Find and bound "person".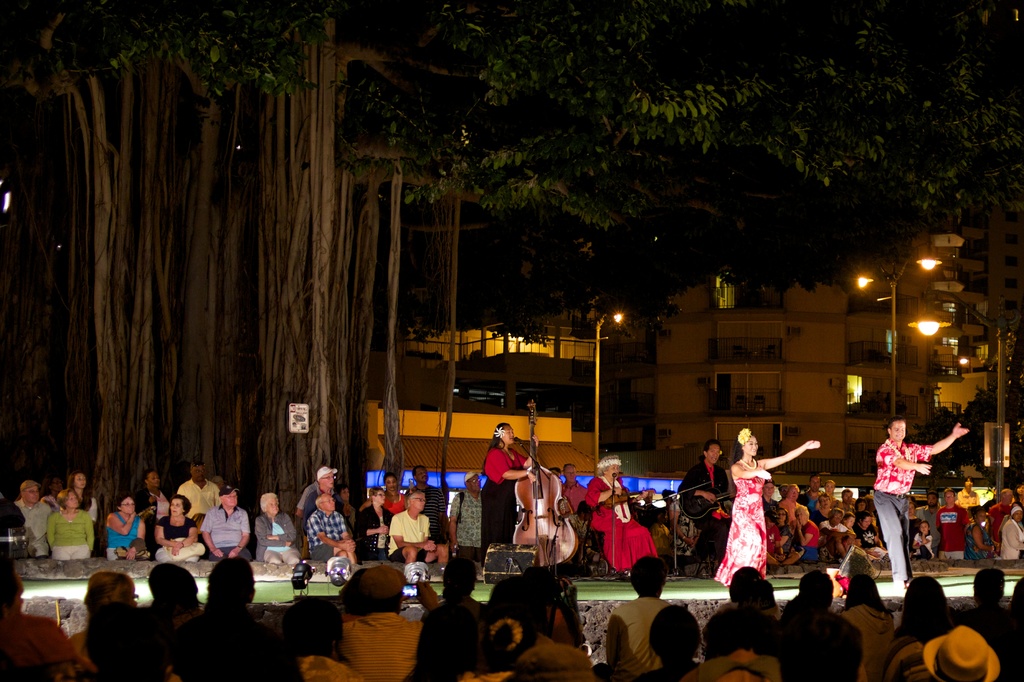
Bound: {"left": 340, "top": 486, "right": 356, "bottom": 532}.
